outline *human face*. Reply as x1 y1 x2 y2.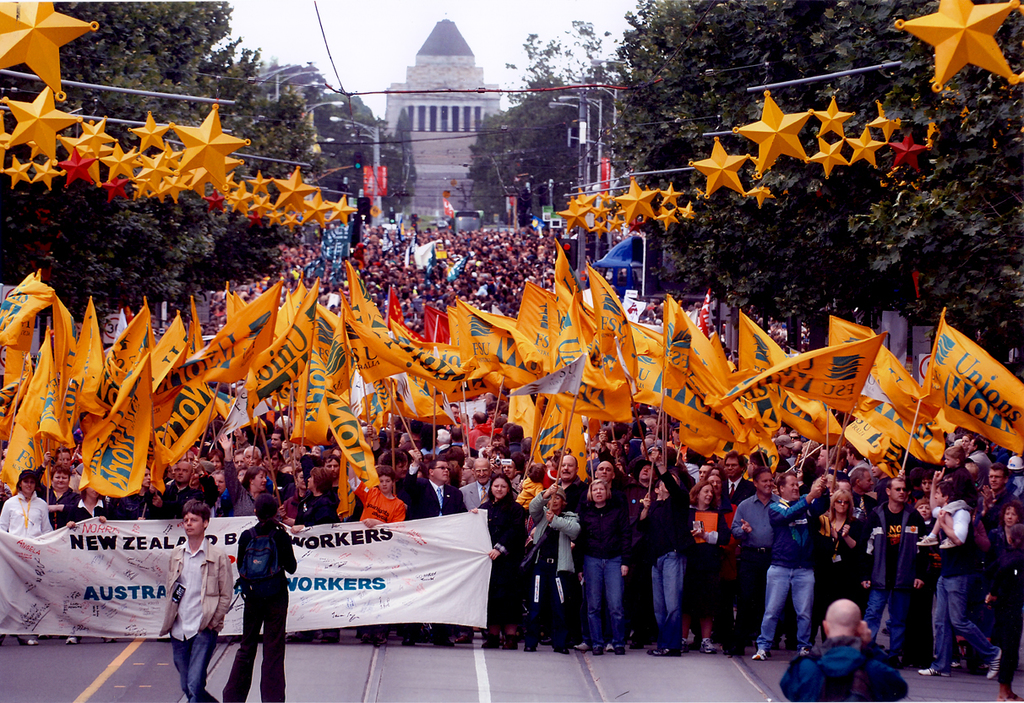
185 514 206 538.
